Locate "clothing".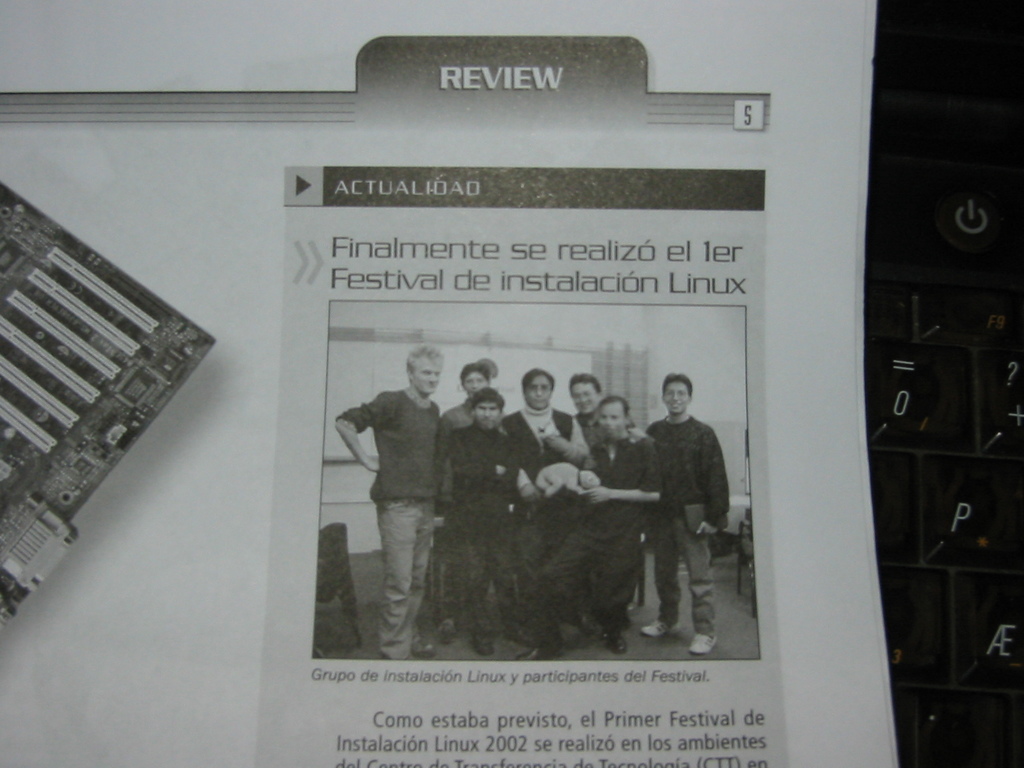
Bounding box: bbox=(381, 504, 431, 660).
